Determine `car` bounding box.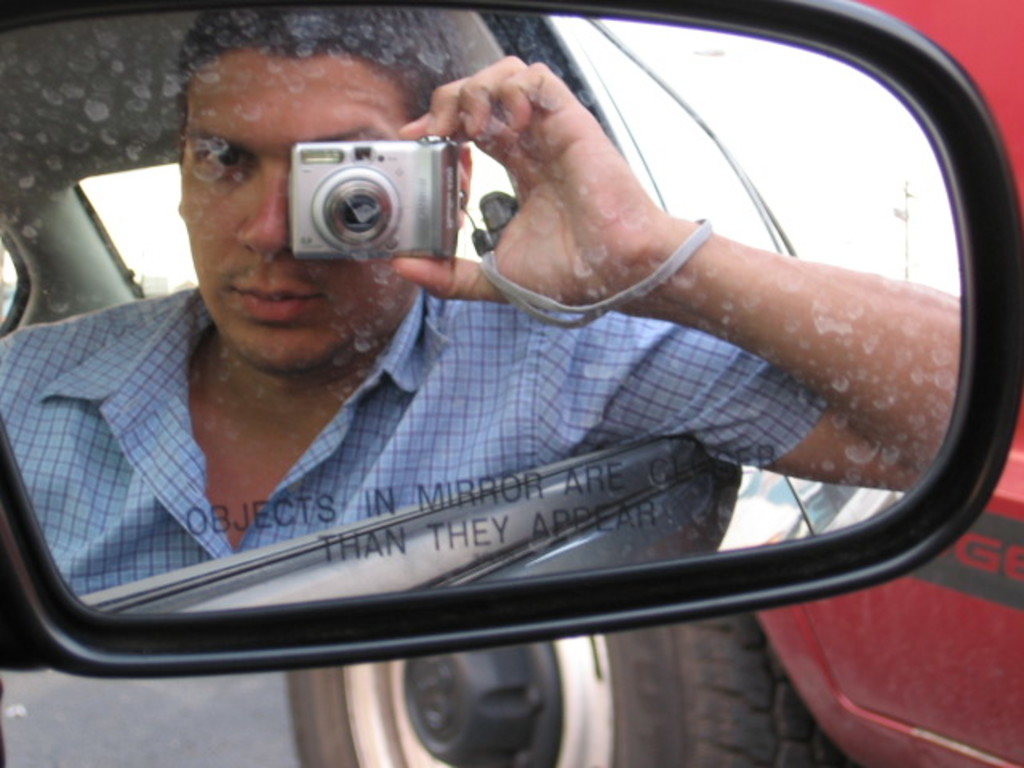
Determined: {"x1": 282, "y1": 0, "x2": 1022, "y2": 766}.
